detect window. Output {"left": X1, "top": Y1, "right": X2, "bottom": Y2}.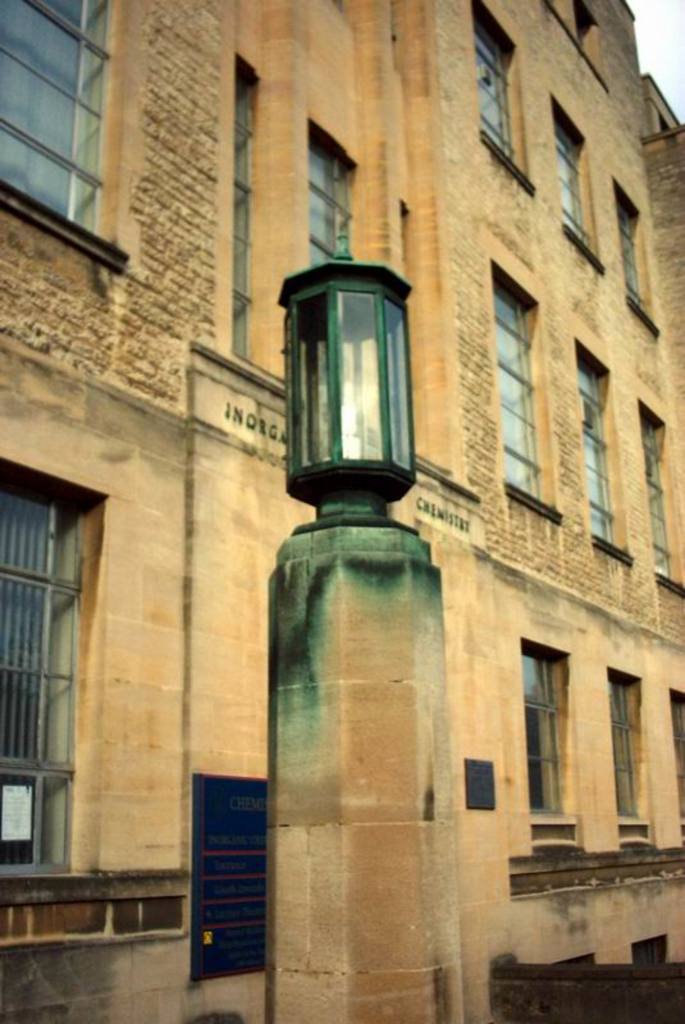
{"left": 314, "top": 125, "right": 362, "bottom": 256}.
